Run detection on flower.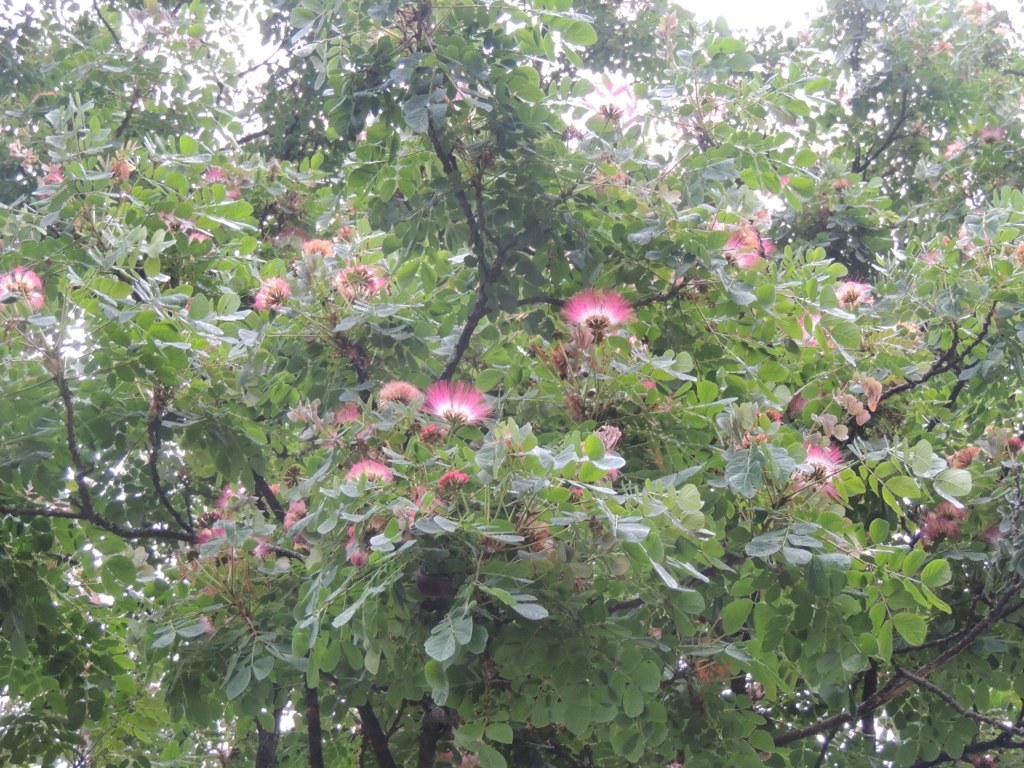
Result: 391, 488, 448, 531.
